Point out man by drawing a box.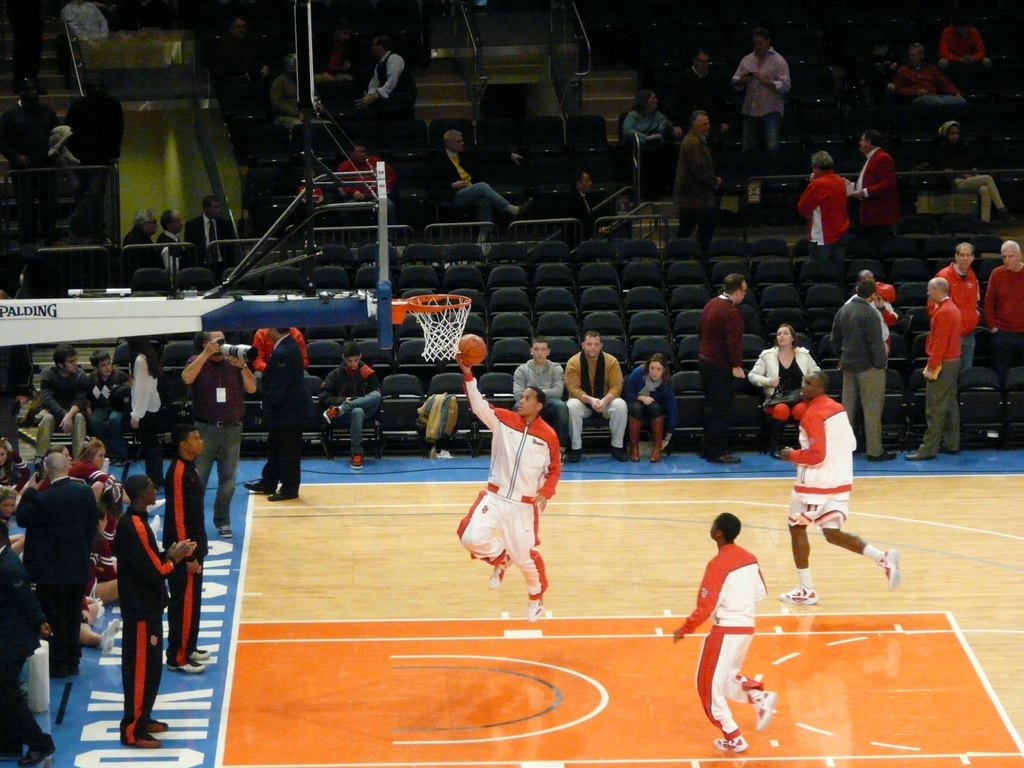
bbox(902, 279, 962, 463).
